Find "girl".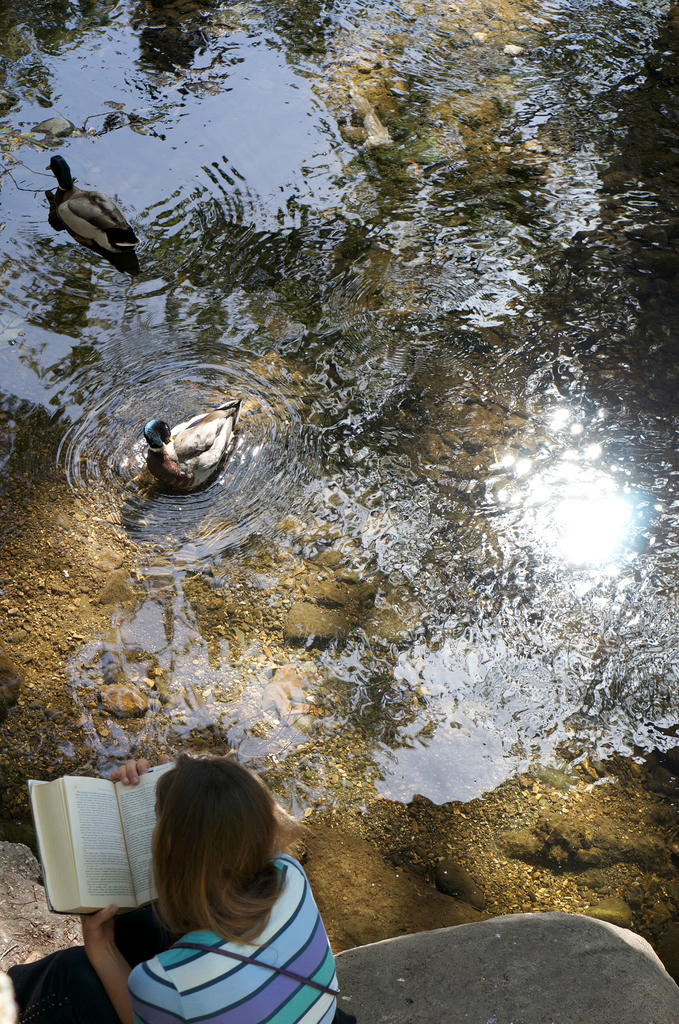
left=10, top=755, right=355, bottom=1023.
